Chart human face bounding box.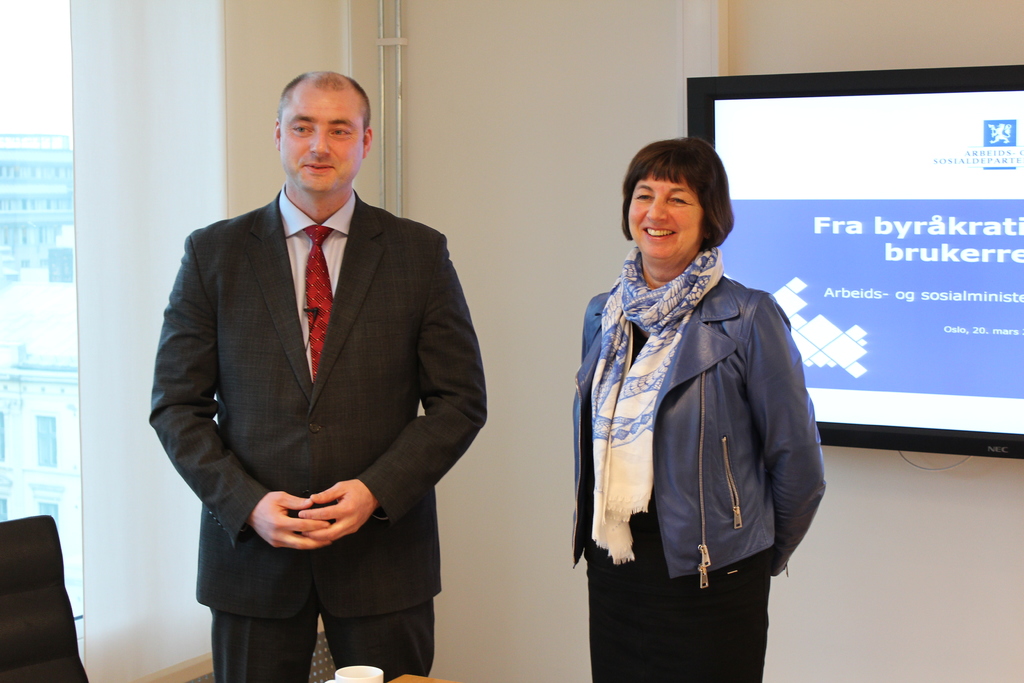
Charted: rect(282, 92, 363, 193).
